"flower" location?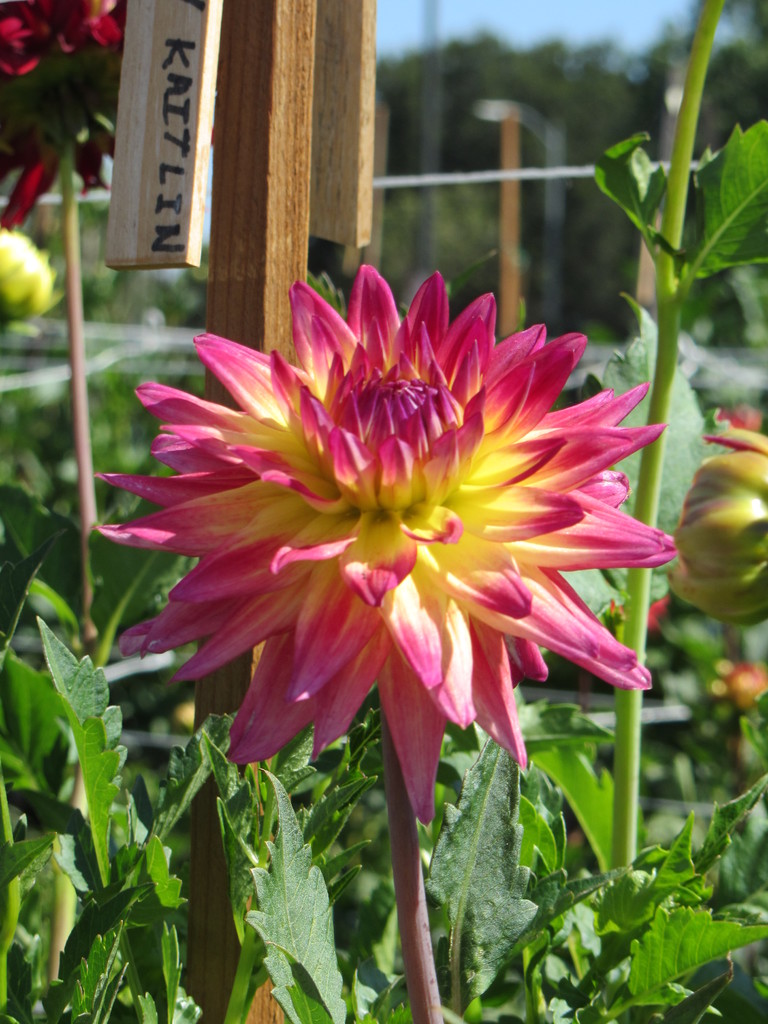
<region>0, 232, 60, 323</region>
